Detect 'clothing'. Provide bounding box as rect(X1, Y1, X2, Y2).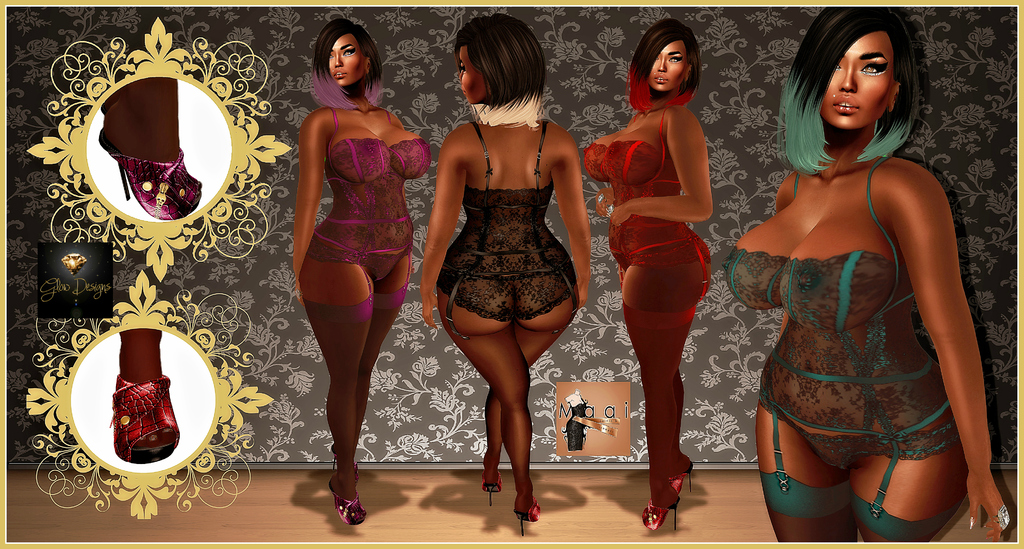
rect(431, 145, 586, 344).
